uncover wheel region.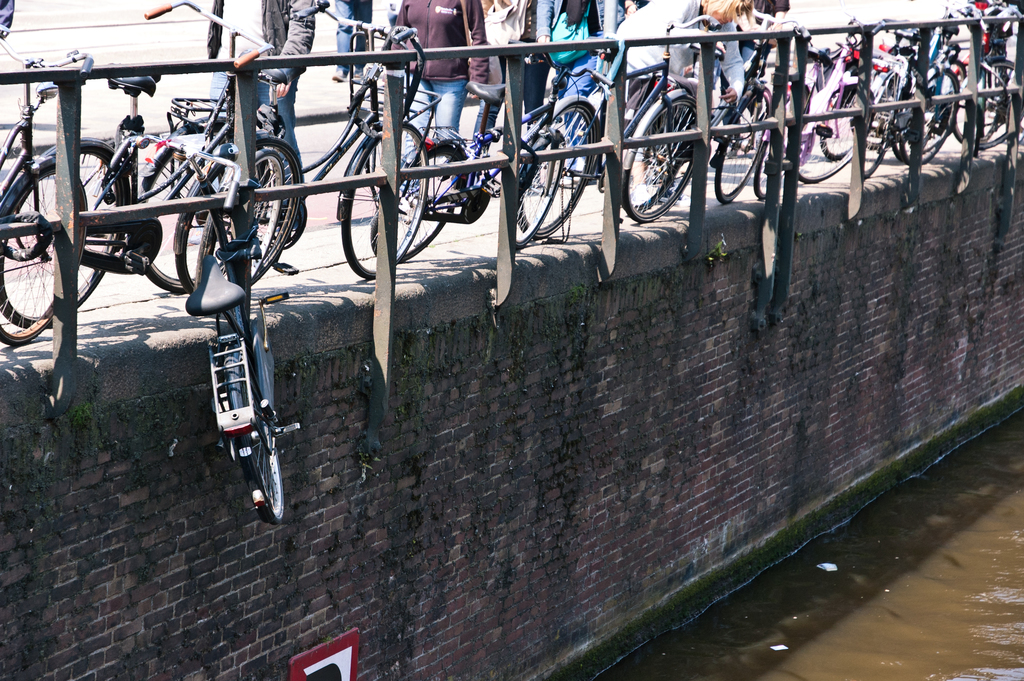
Uncovered: box(625, 95, 702, 226).
